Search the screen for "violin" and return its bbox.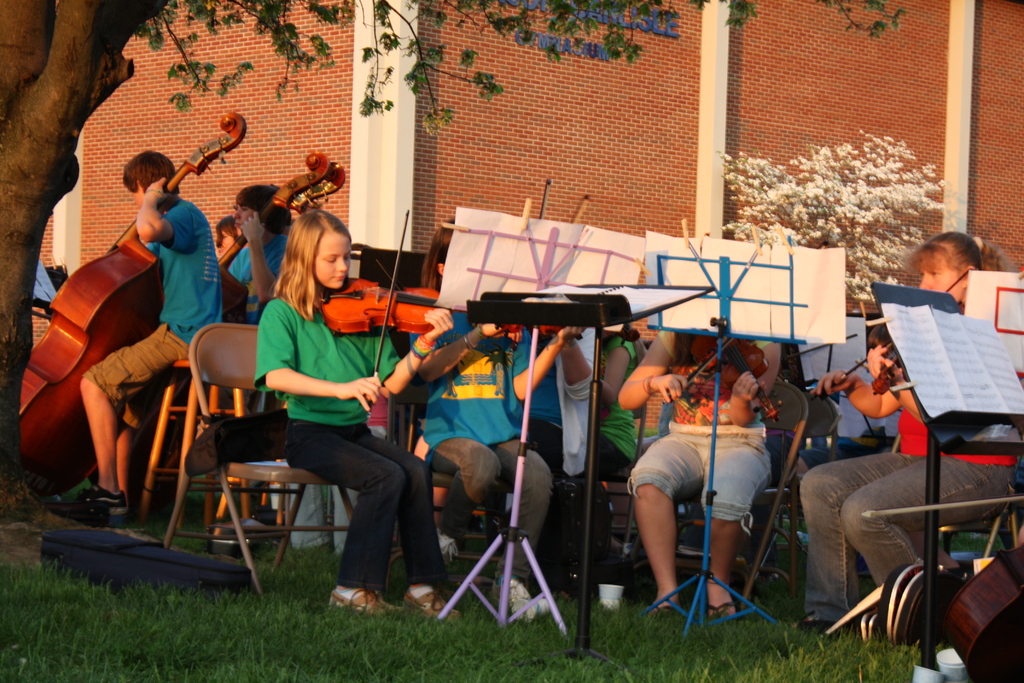
Found: [left=318, top=200, right=461, bottom=418].
